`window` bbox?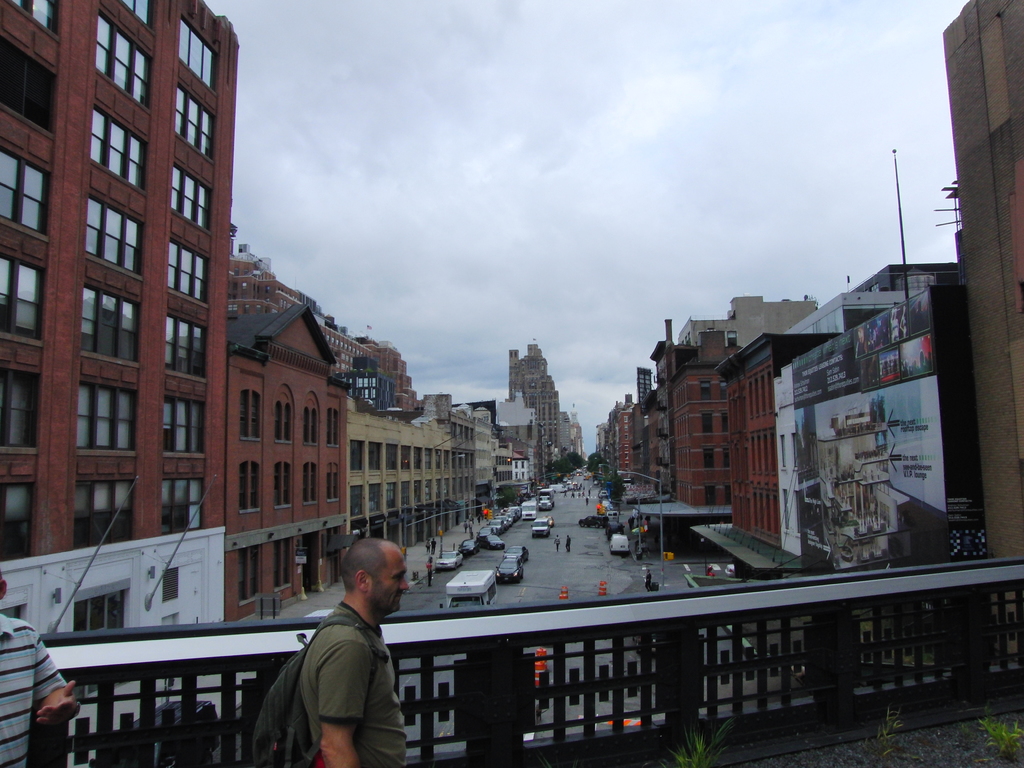
(171, 156, 213, 236)
